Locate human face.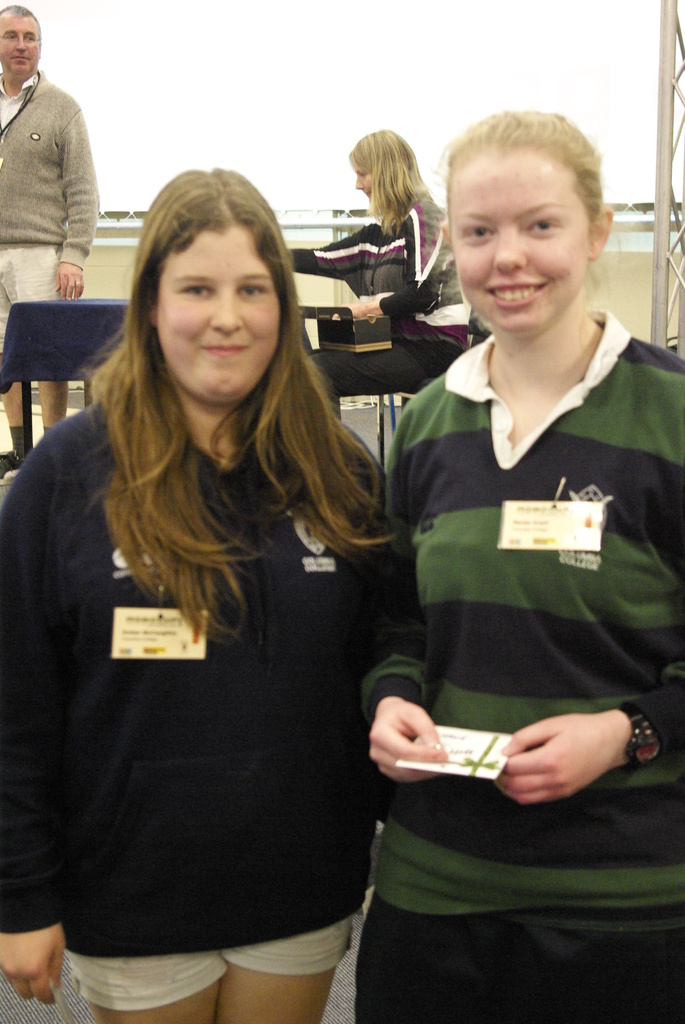
Bounding box: bbox(0, 20, 37, 87).
